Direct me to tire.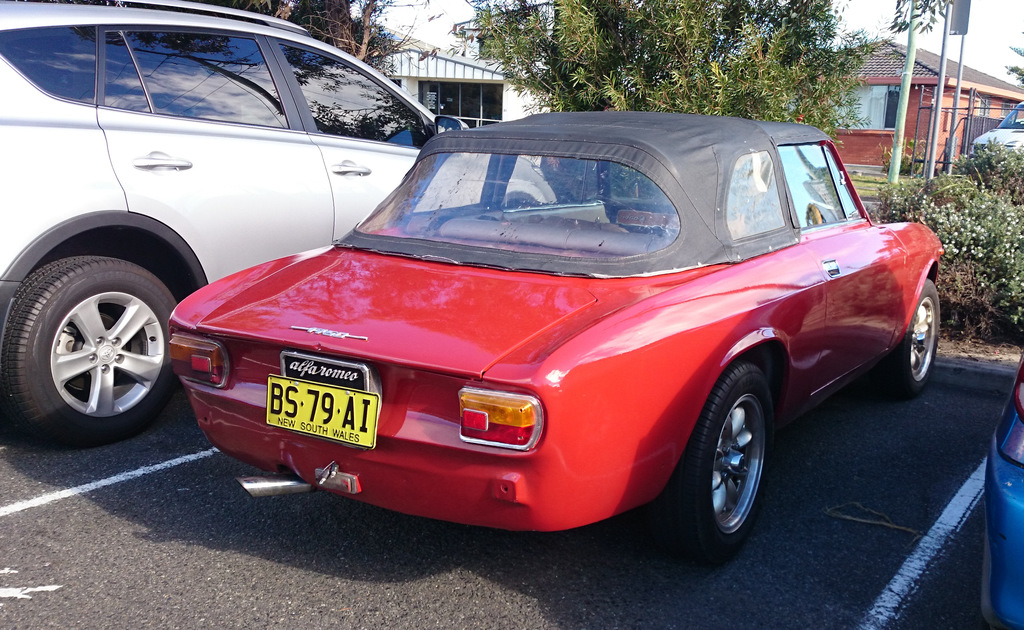
Direction: pyautogui.locateOnScreen(640, 351, 795, 574).
